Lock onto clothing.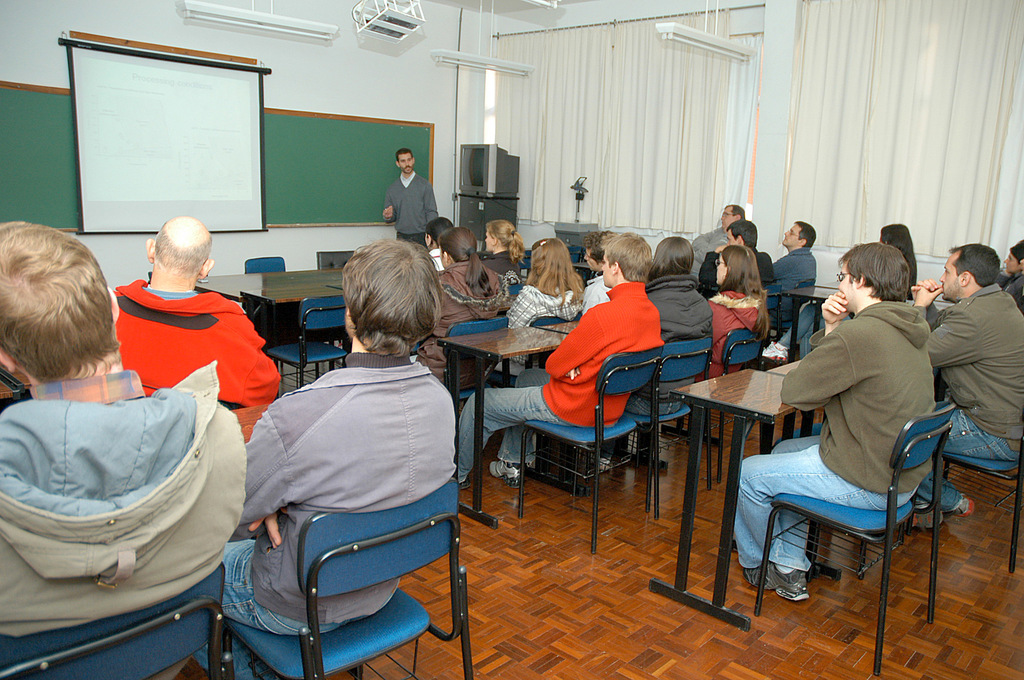
Locked: box=[991, 263, 1023, 309].
